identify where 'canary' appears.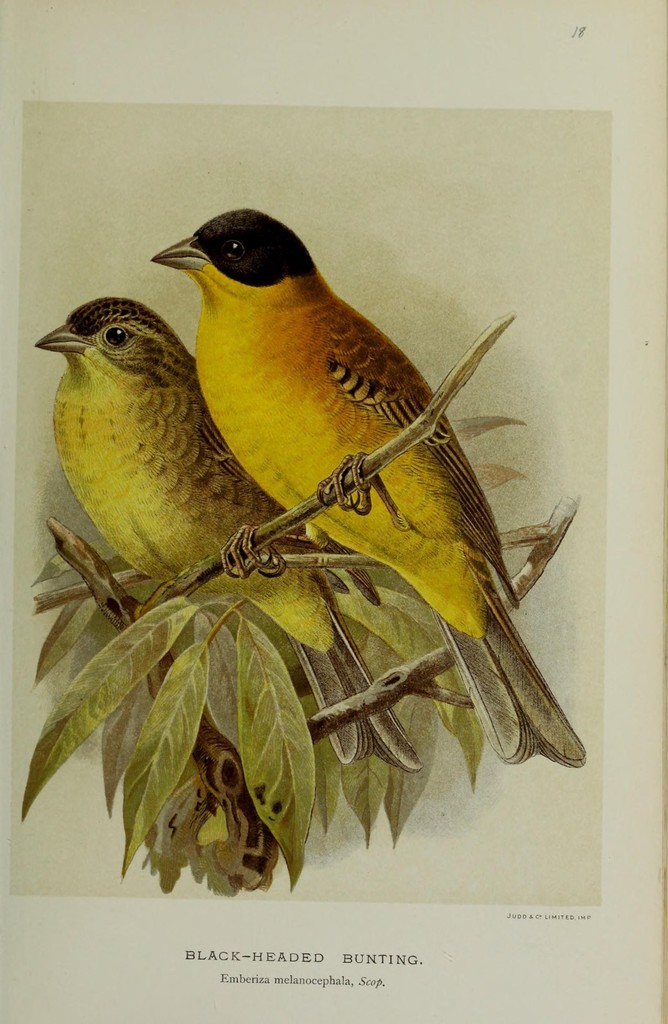
Appears at bbox=(31, 294, 422, 770).
